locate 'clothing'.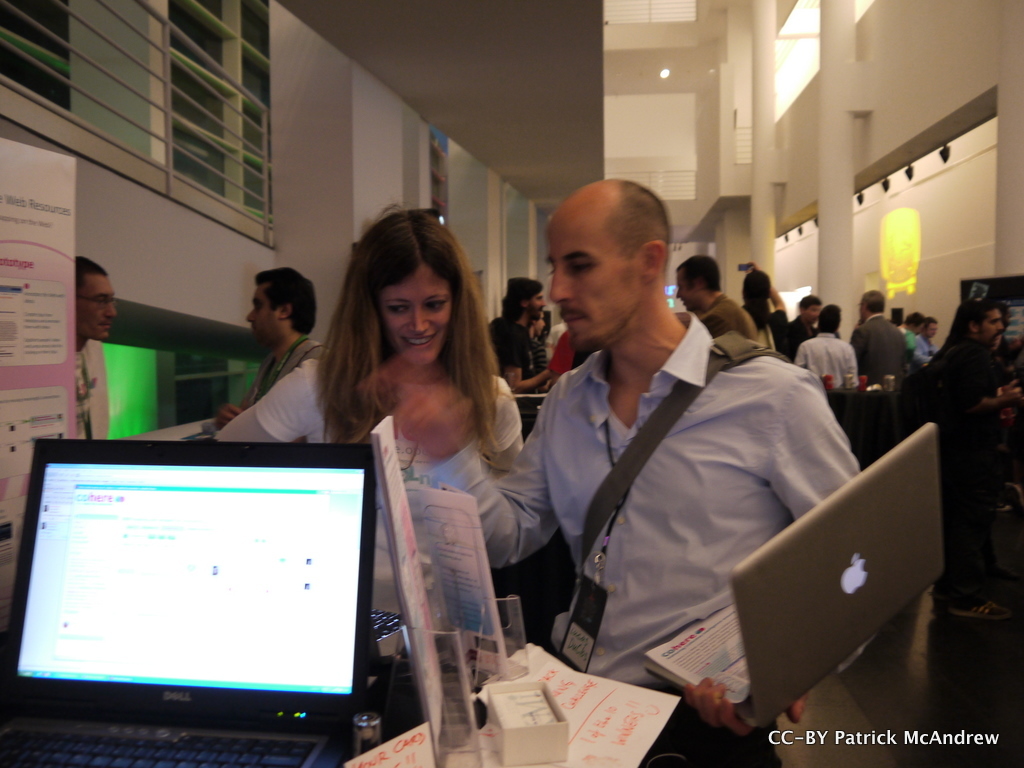
Bounding box: [848, 302, 910, 380].
